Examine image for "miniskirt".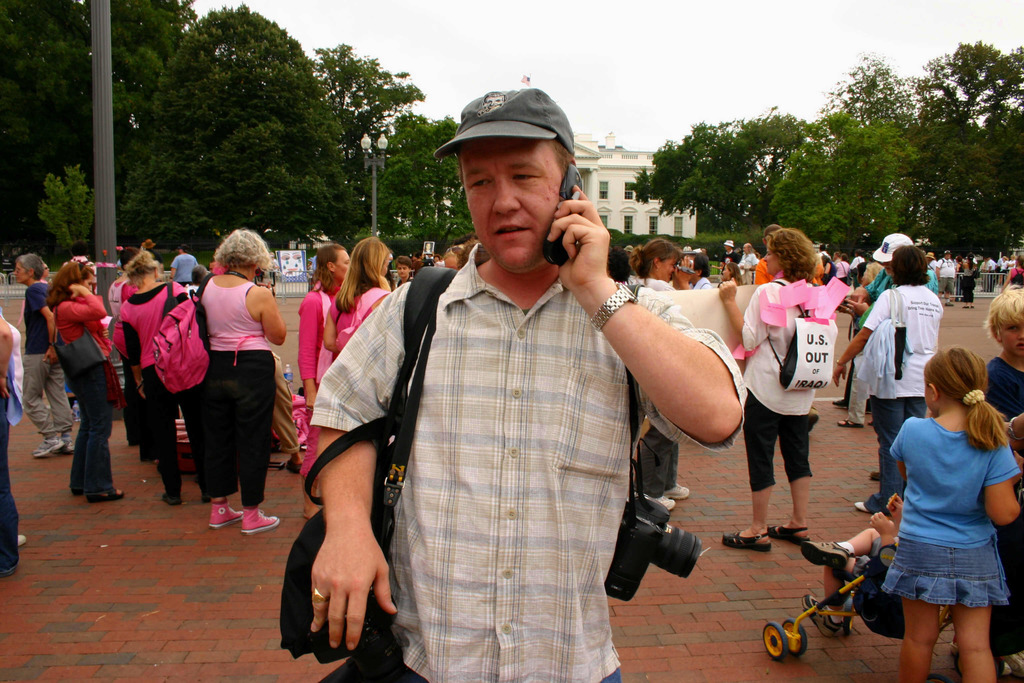
Examination result: [881, 539, 1010, 605].
